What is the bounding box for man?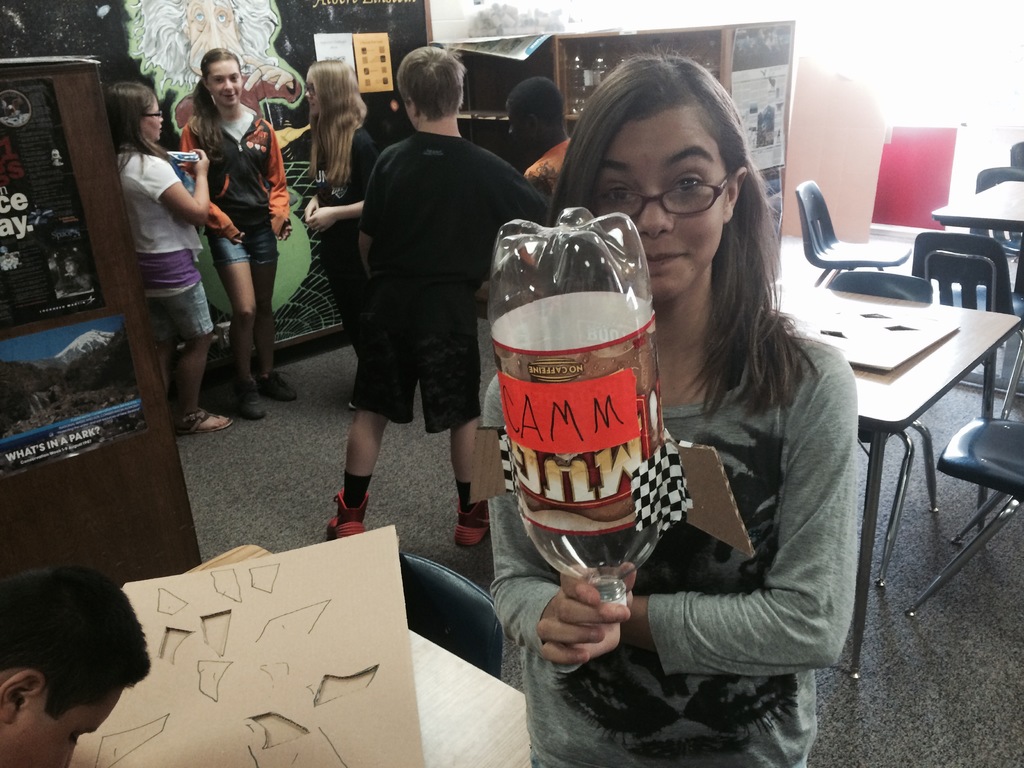
pyautogui.locateOnScreen(504, 71, 586, 201).
